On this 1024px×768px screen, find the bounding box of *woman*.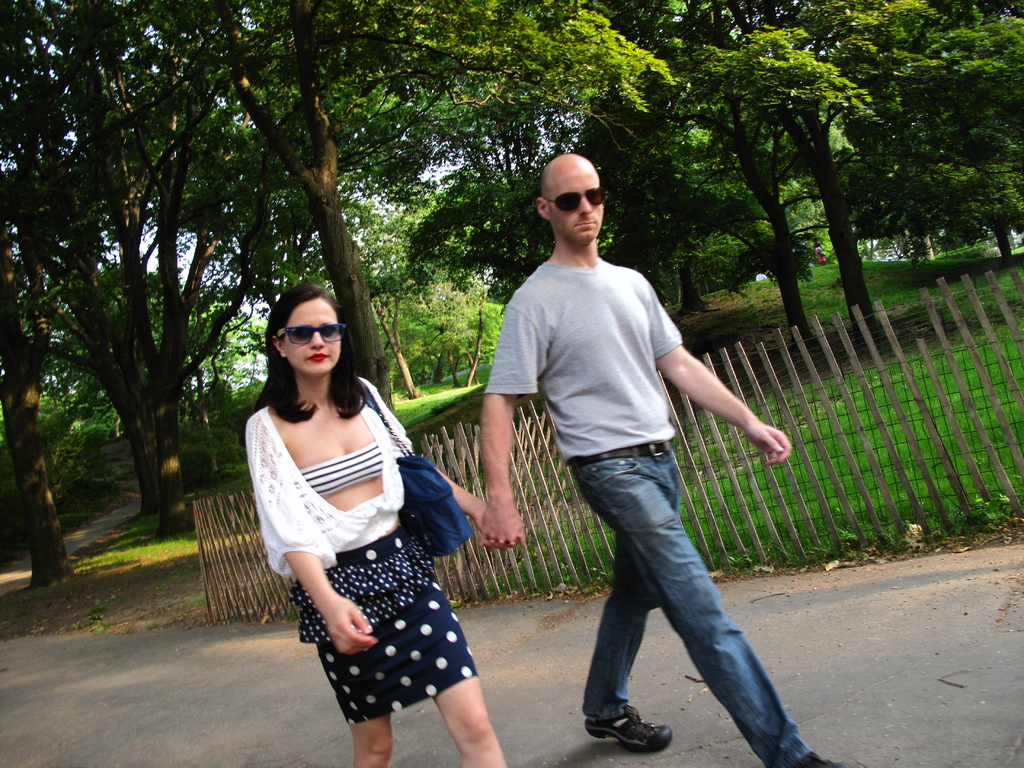
Bounding box: 224 275 486 767.
